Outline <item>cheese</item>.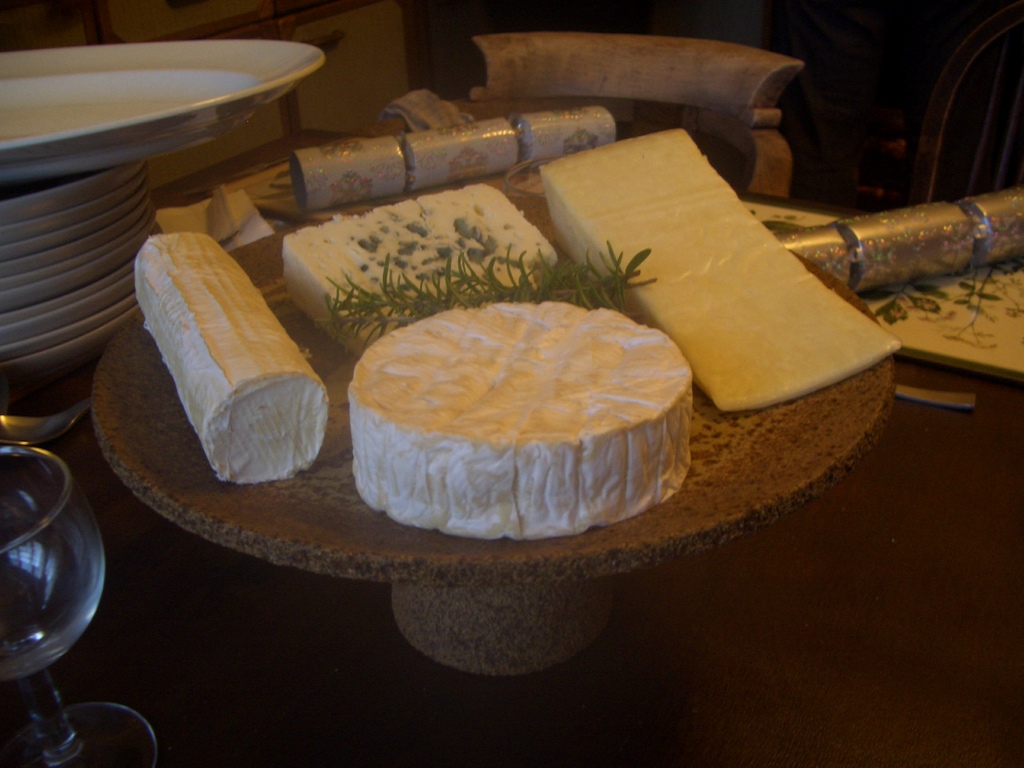
Outline: Rect(345, 305, 694, 540).
